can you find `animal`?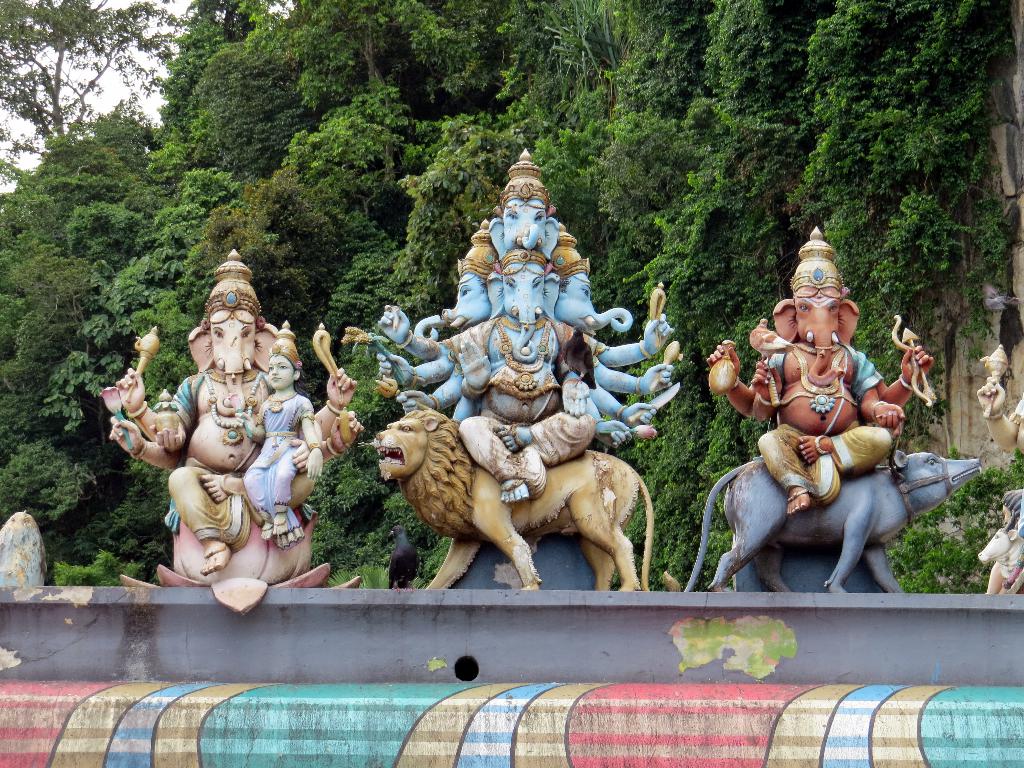
Yes, bounding box: box=[374, 404, 654, 589].
